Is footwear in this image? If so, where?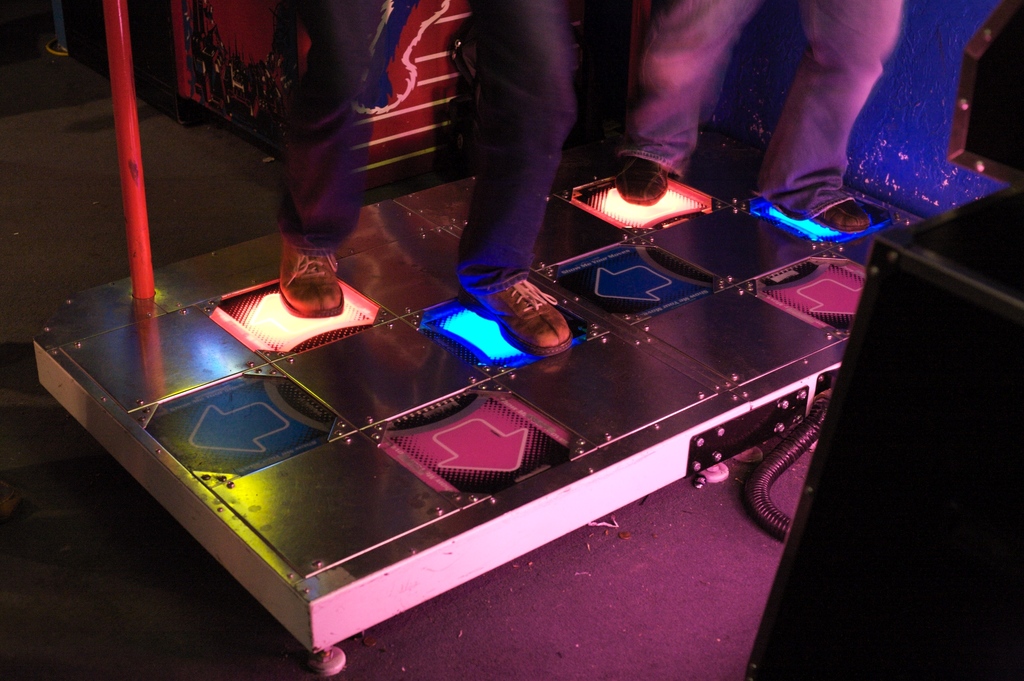
Yes, at [x1=275, y1=239, x2=349, y2=316].
